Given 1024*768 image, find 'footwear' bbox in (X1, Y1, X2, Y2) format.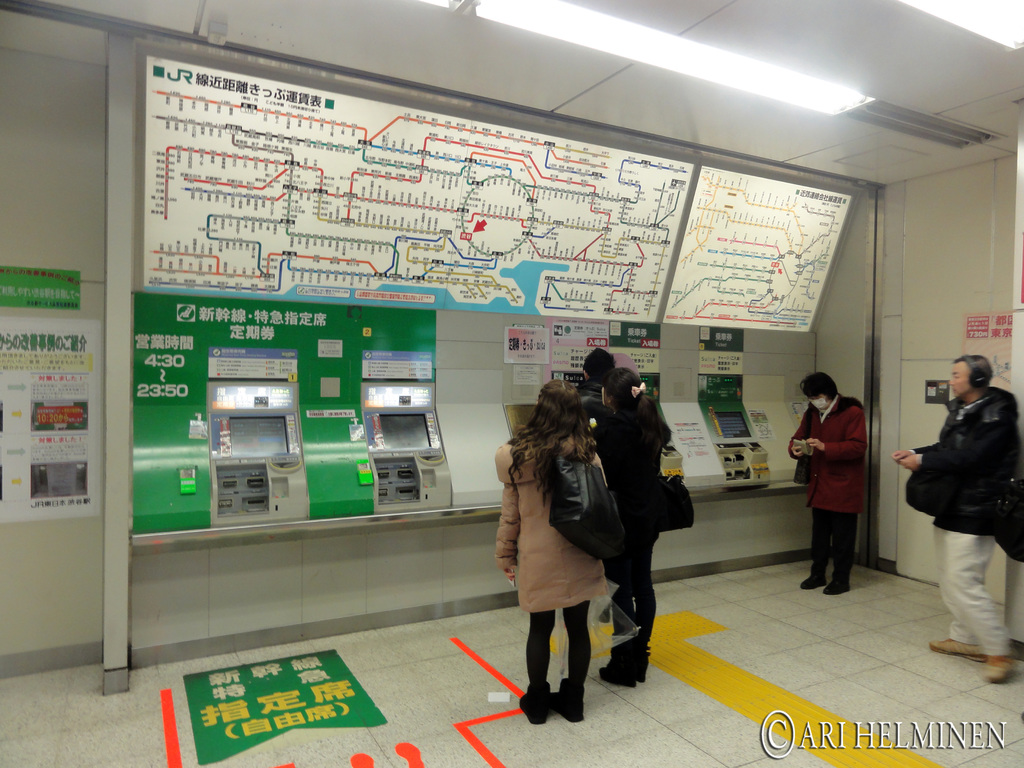
(797, 569, 824, 591).
